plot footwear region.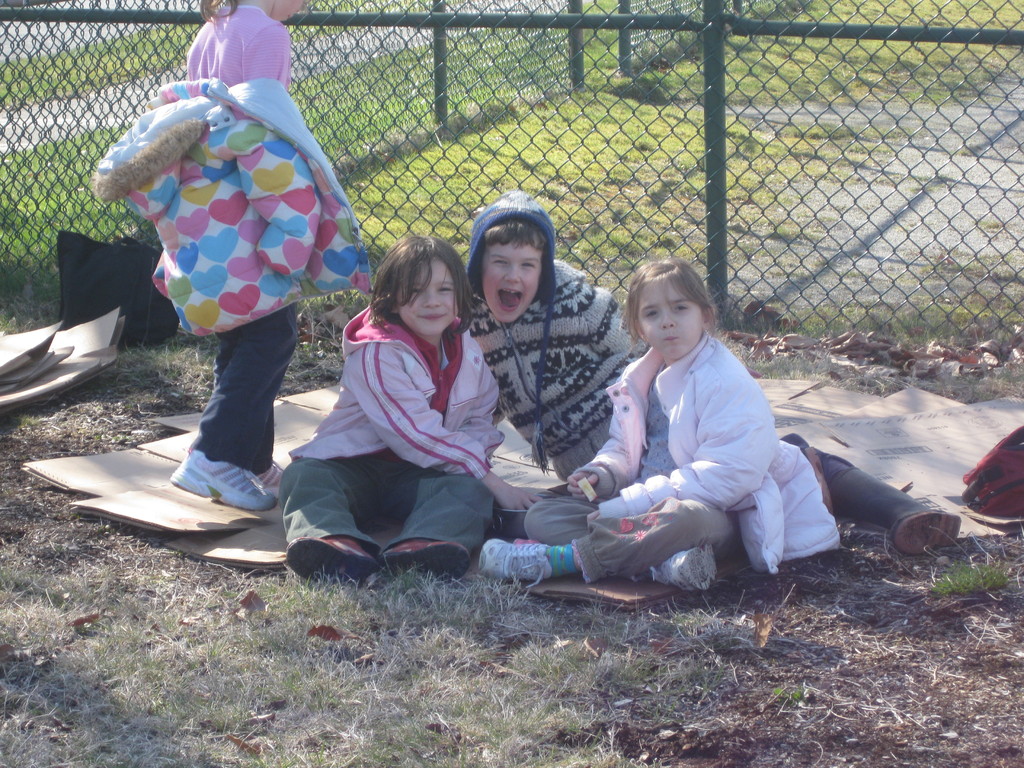
Plotted at <bbox>650, 548, 724, 590</bbox>.
